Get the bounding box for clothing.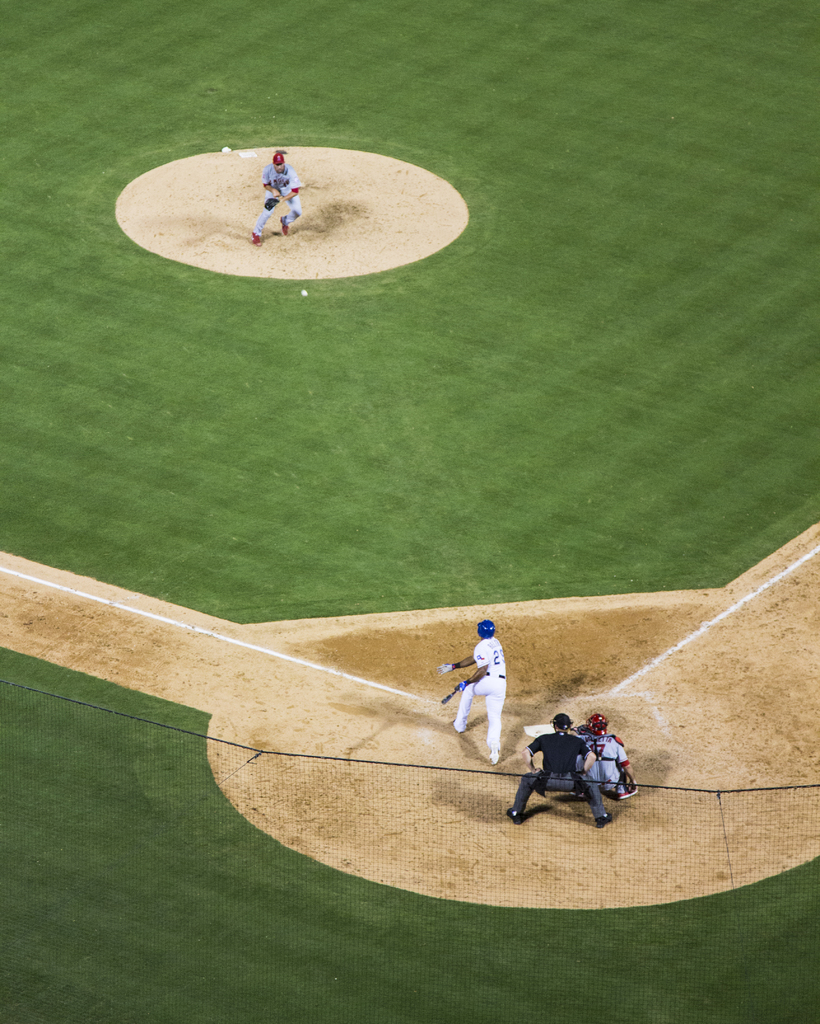
rect(581, 730, 637, 798).
